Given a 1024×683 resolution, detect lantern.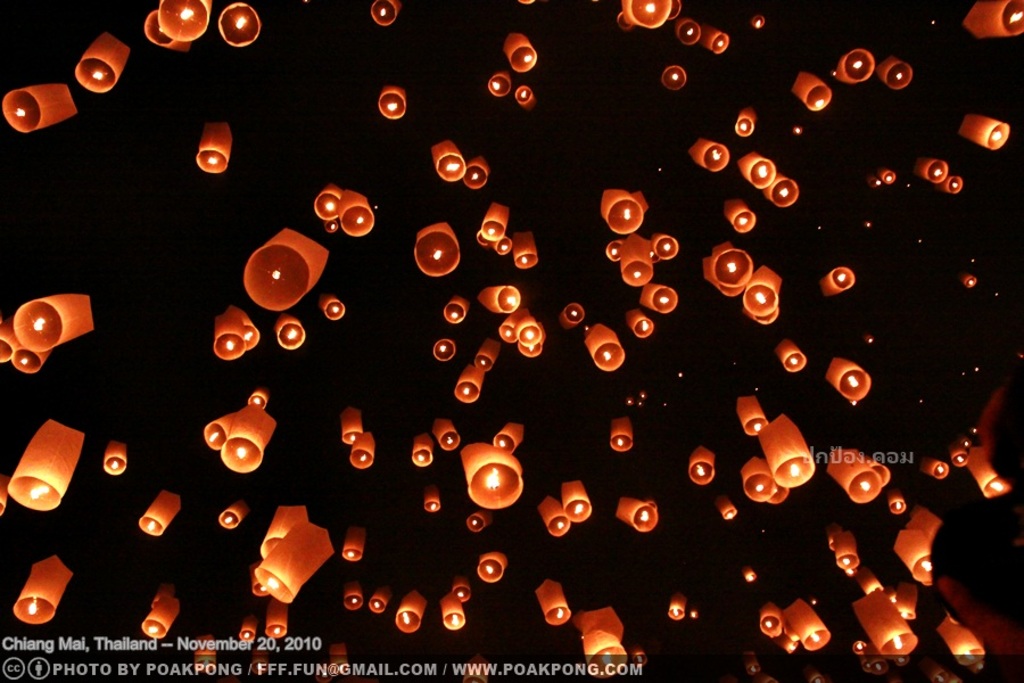
(left=13, top=554, right=71, bottom=624).
